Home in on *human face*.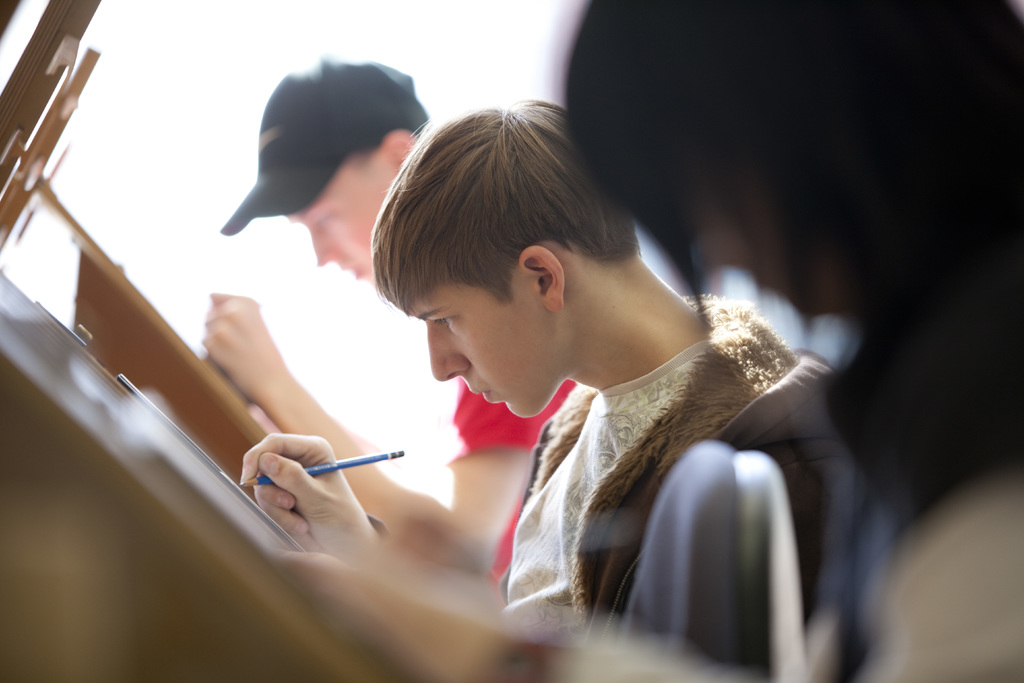
Homed in at 406 277 567 418.
